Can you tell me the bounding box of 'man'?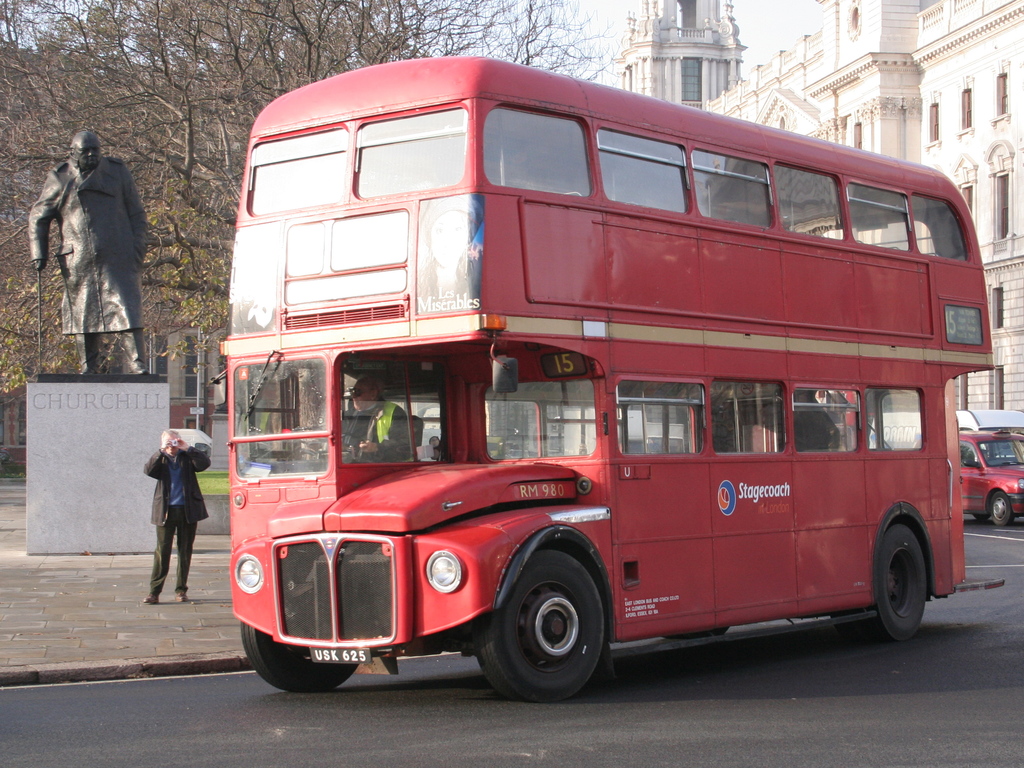
(326, 368, 418, 464).
